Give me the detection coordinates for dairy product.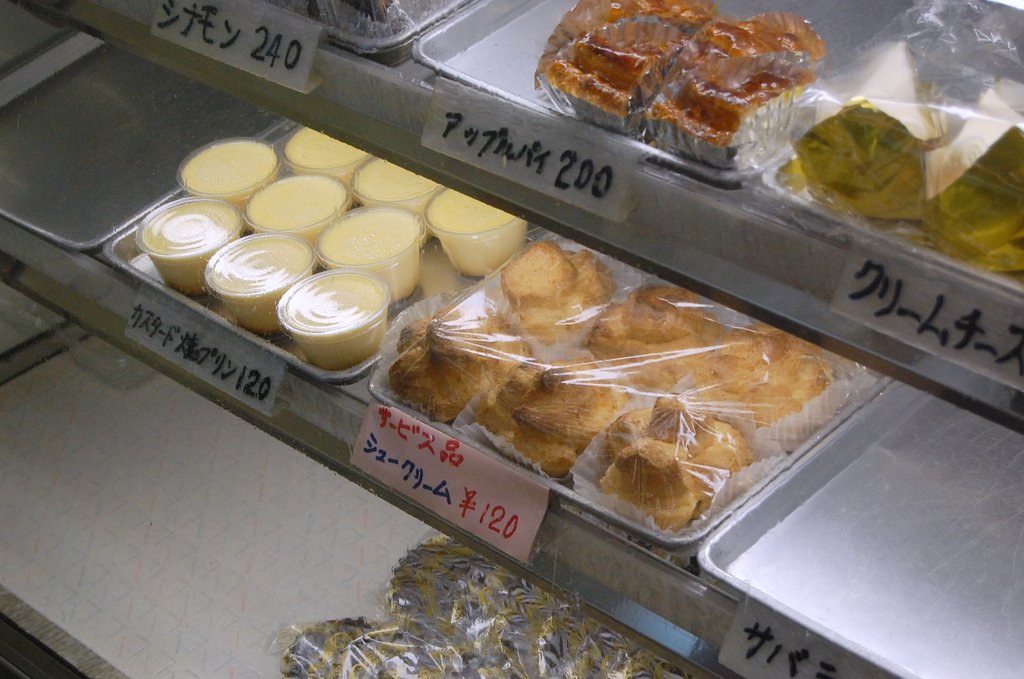
left=314, top=209, right=424, bottom=293.
